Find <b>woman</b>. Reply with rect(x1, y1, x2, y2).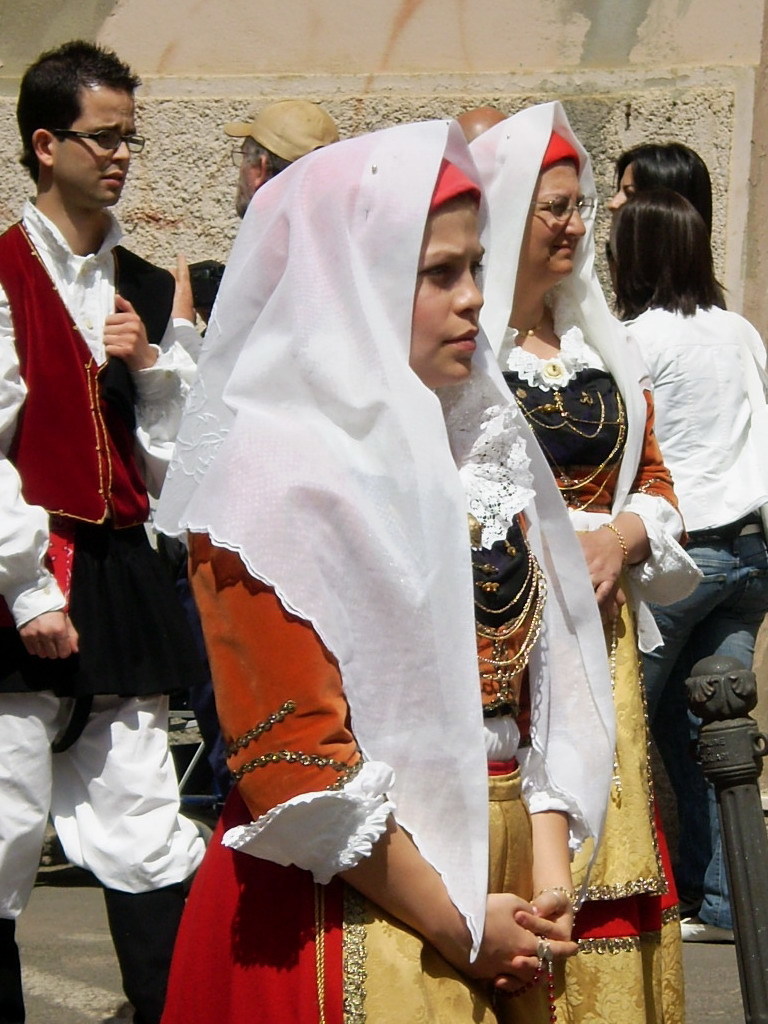
rect(451, 103, 708, 1023).
